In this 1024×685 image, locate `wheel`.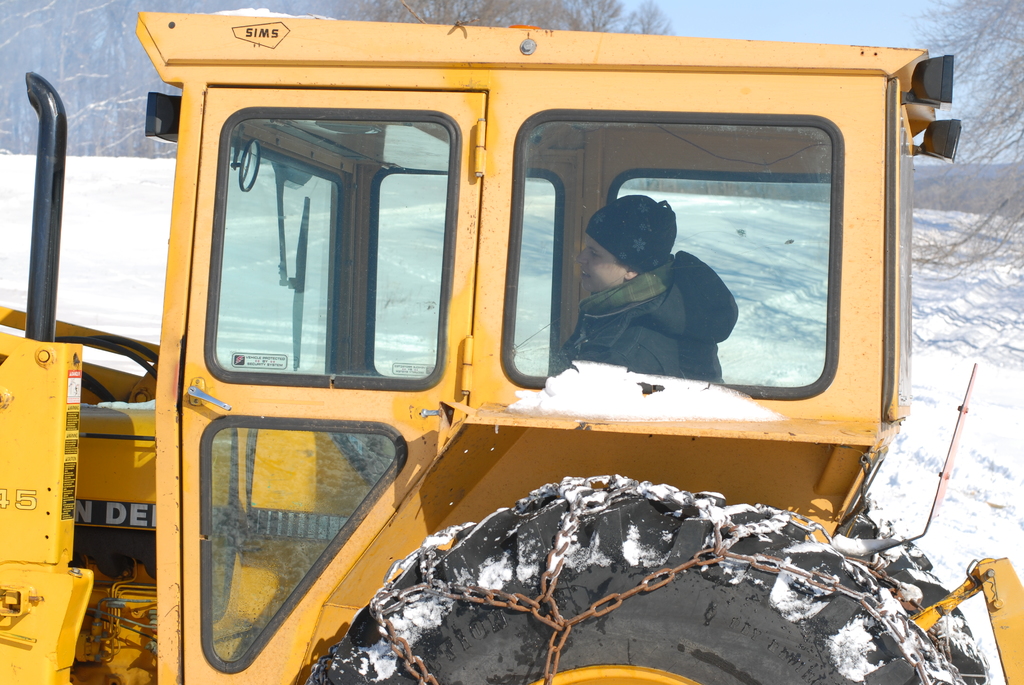
Bounding box: (x1=308, y1=471, x2=969, y2=684).
